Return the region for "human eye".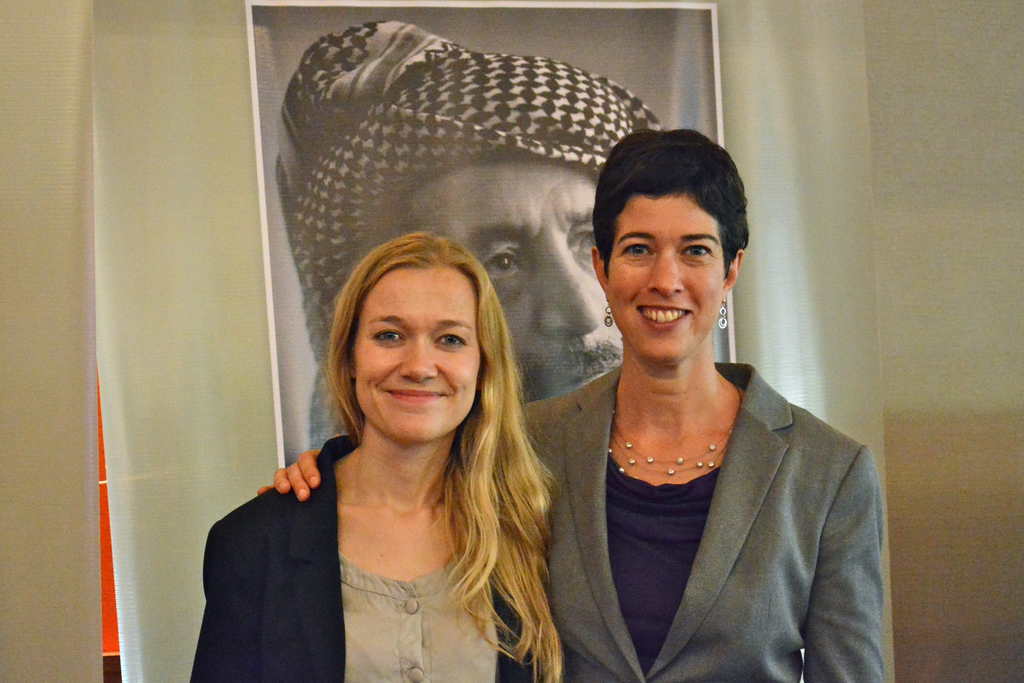
[623, 240, 655, 257].
